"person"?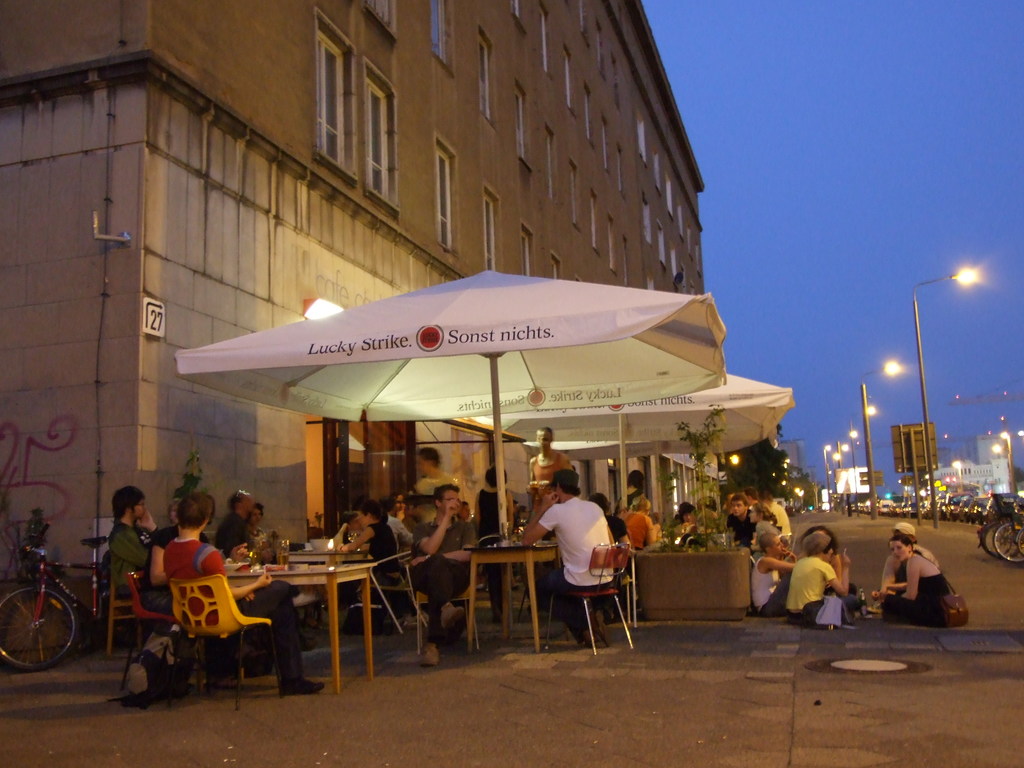
(526, 426, 575, 522)
